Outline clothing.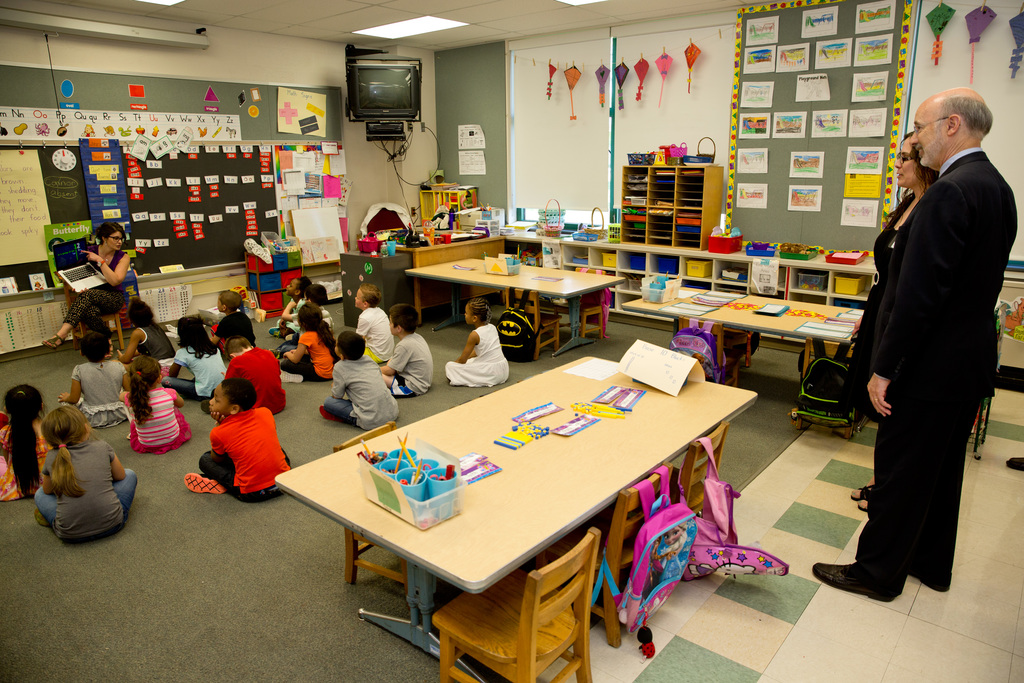
Outline: rect(377, 327, 442, 403).
